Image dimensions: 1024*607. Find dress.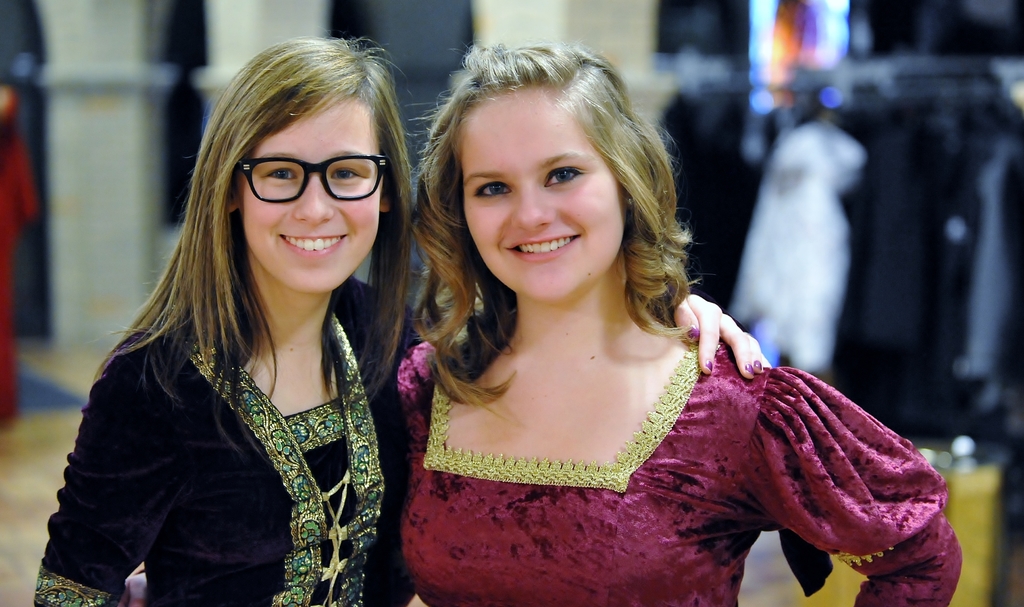
region(28, 270, 441, 606).
